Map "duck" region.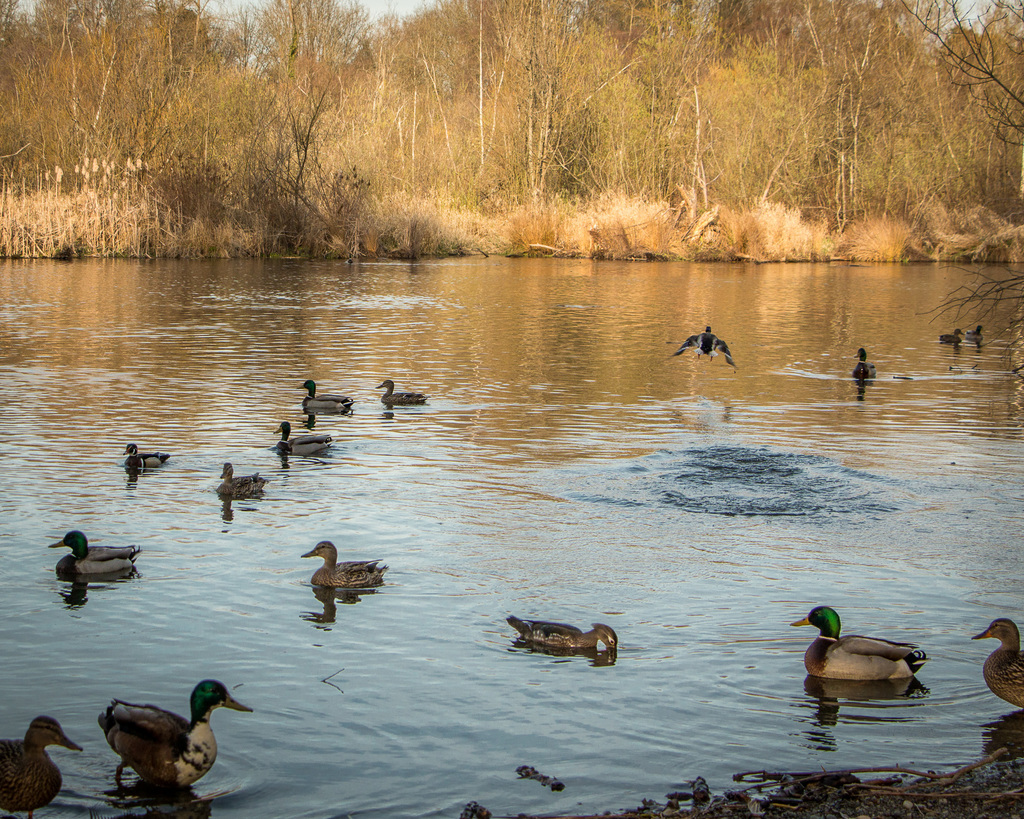
Mapped to bbox=[0, 712, 86, 818].
